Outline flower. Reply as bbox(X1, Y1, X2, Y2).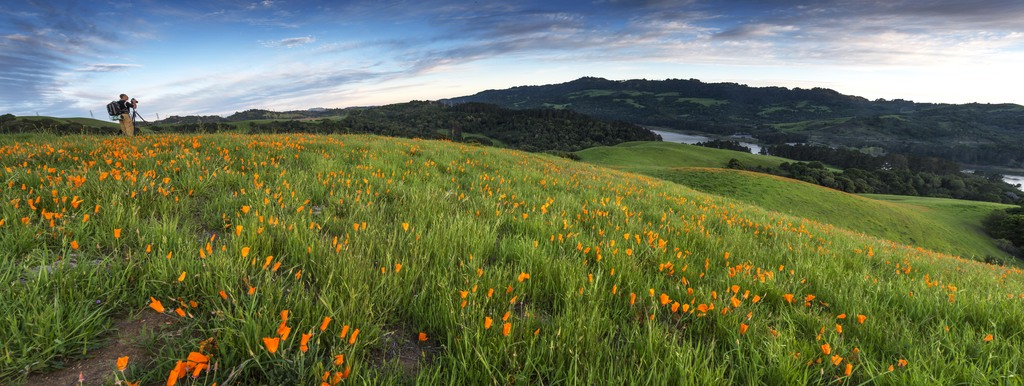
bbox(200, 249, 206, 262).
